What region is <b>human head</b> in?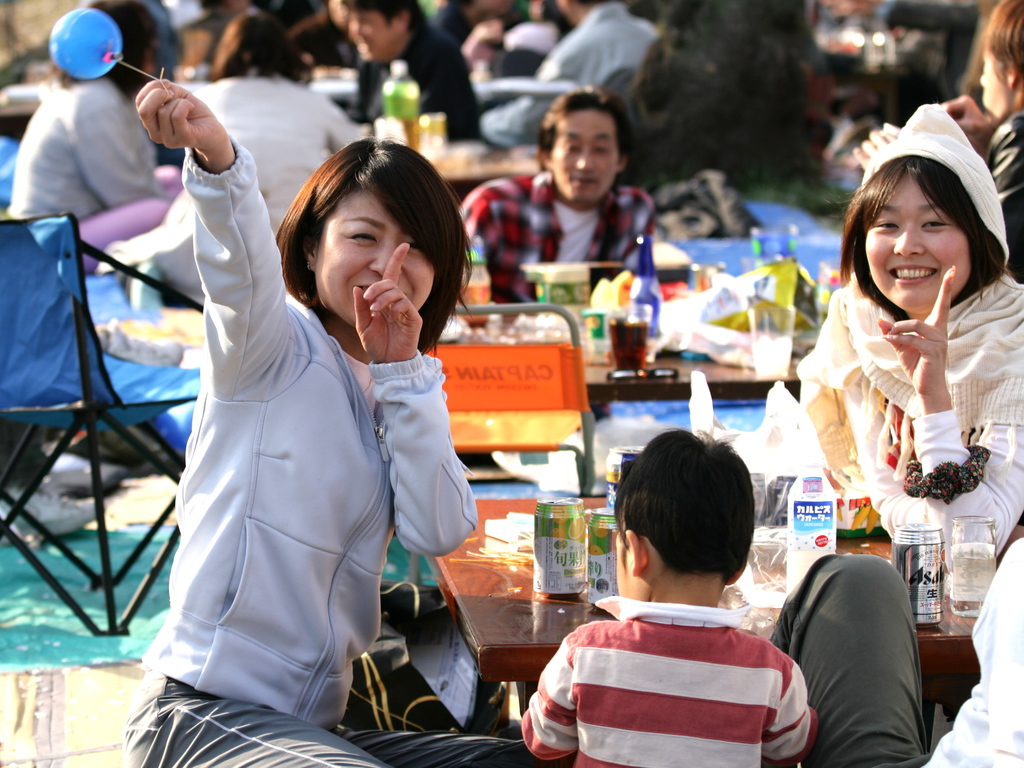
<region>342, 0, 417, 65</region>.
